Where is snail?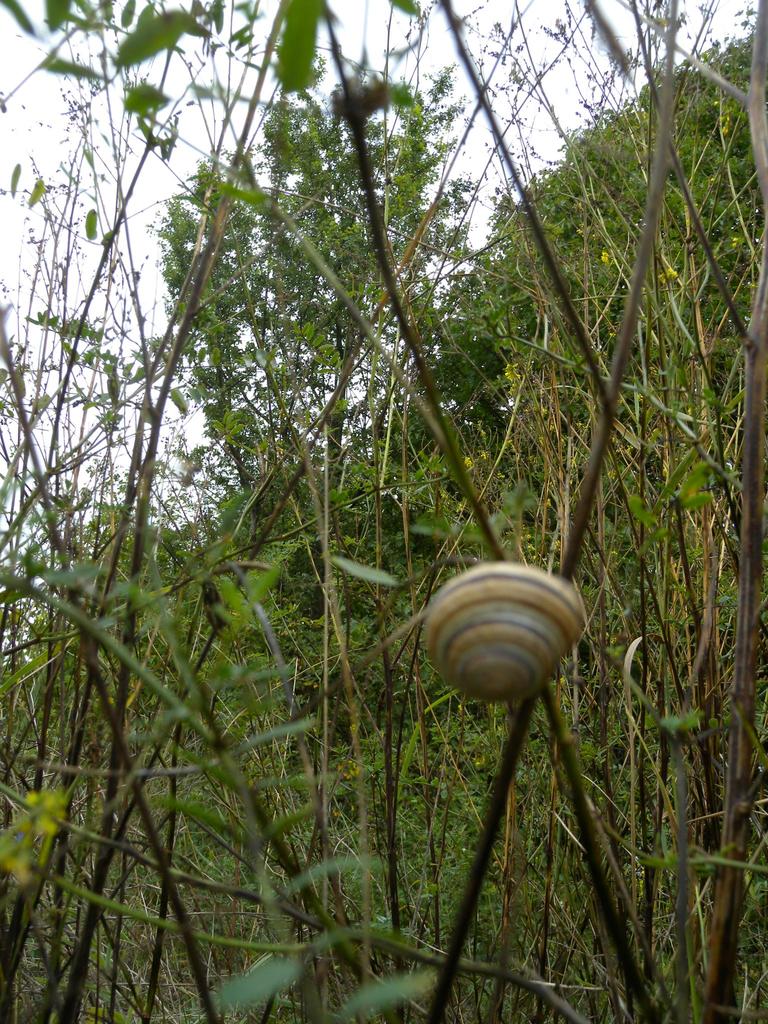
detection(422, 559, 585, 705).
